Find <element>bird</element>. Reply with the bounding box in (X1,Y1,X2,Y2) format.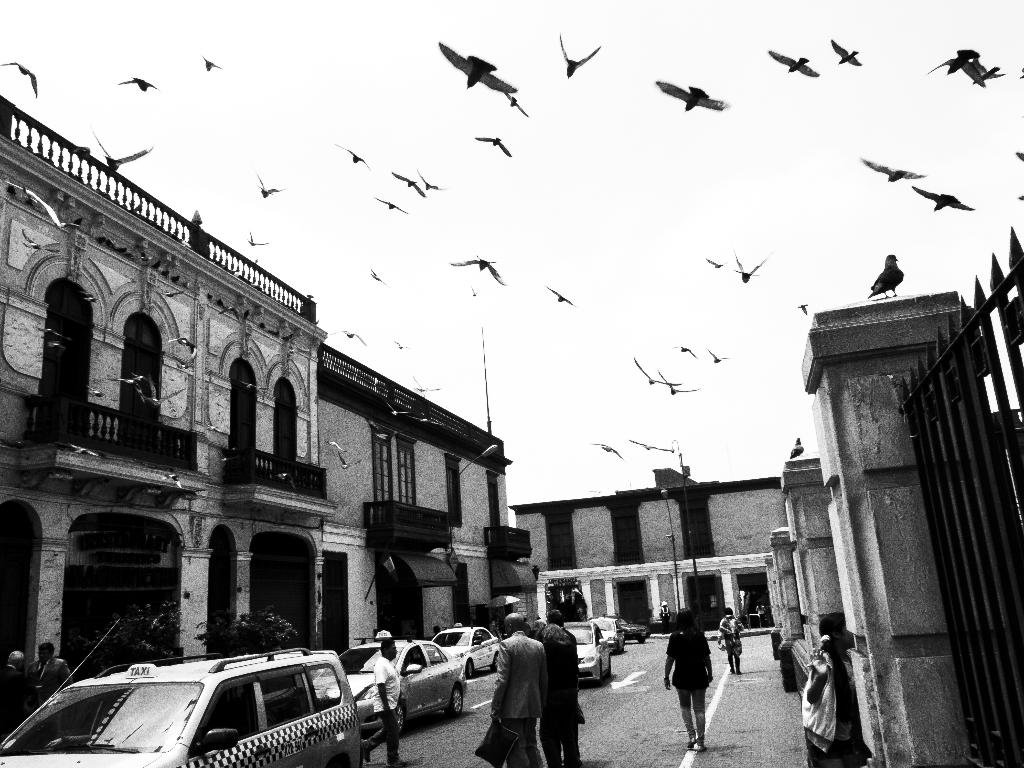
(389,167,430,203).
